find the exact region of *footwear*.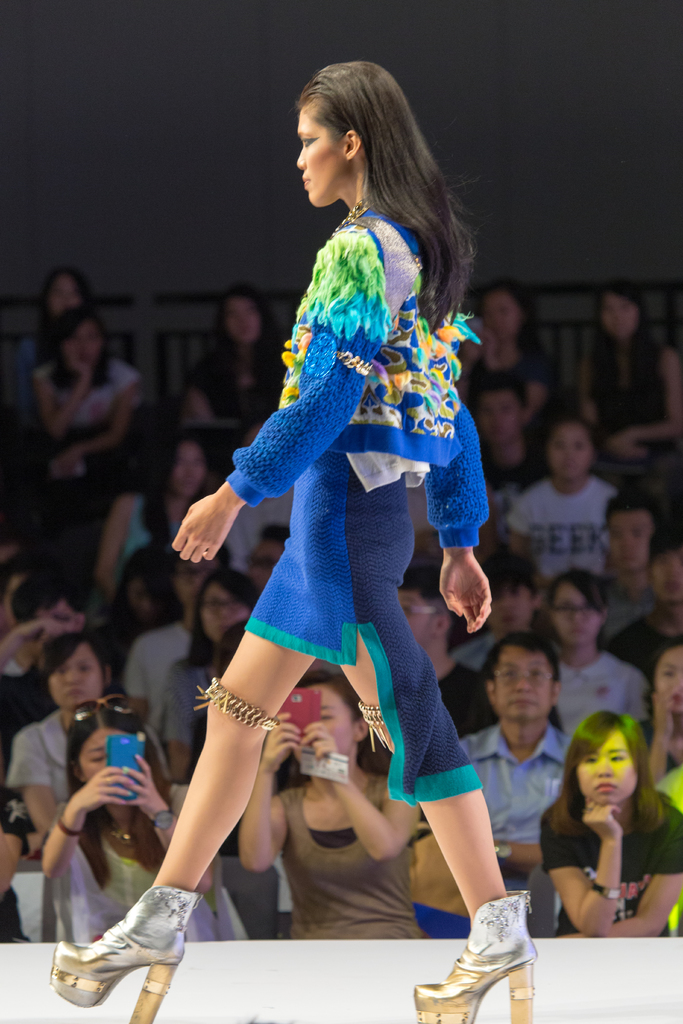
Exact region: (left=407, top=886, right=535, bottom=1023).
